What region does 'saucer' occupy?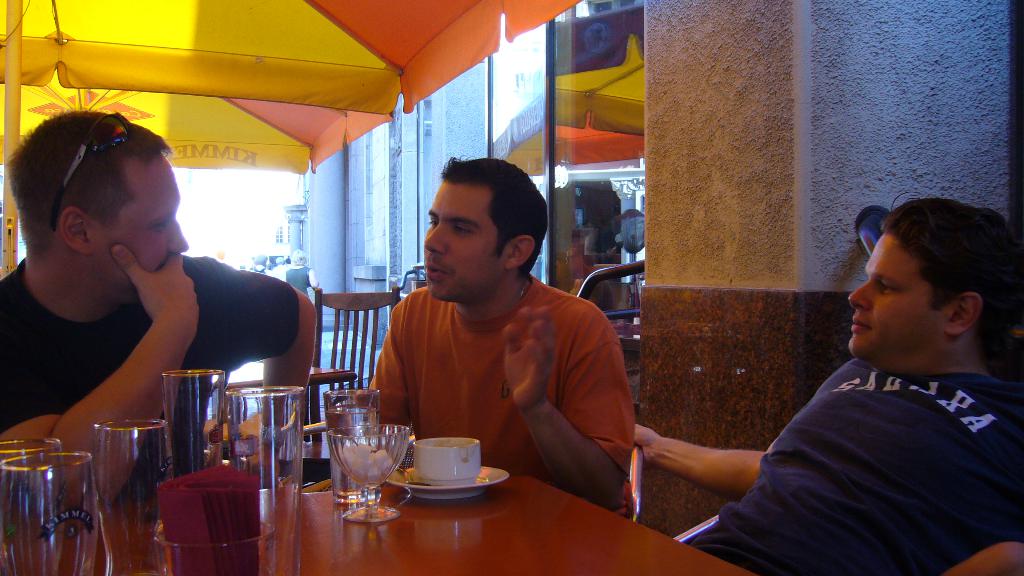
[390, 462, 505, 502].
